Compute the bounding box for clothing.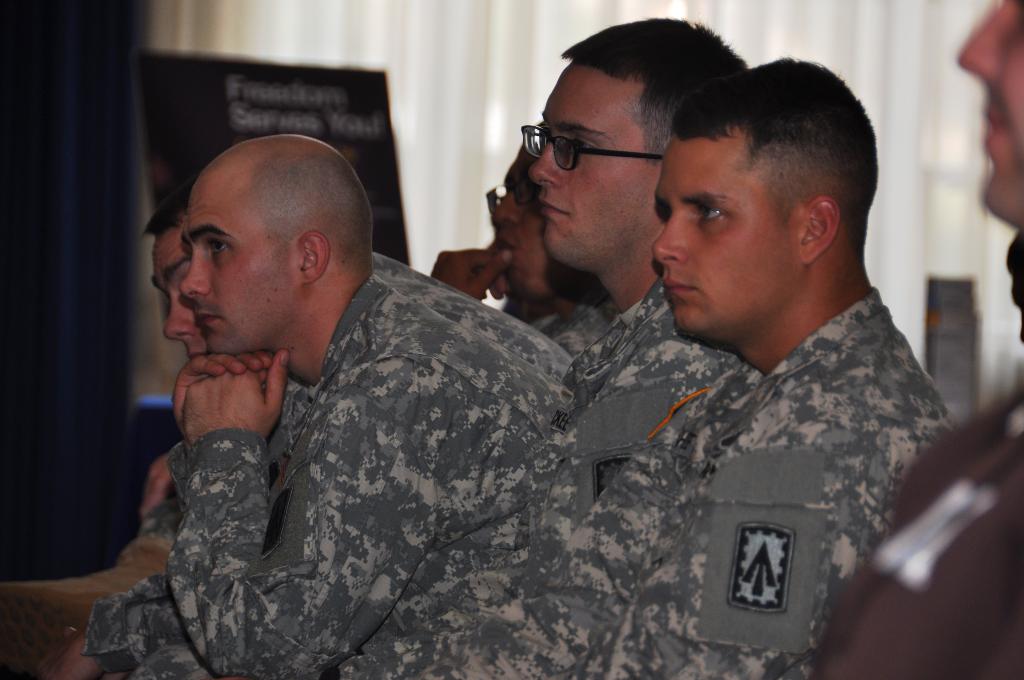
locate(814, 373, 1023, 679).
